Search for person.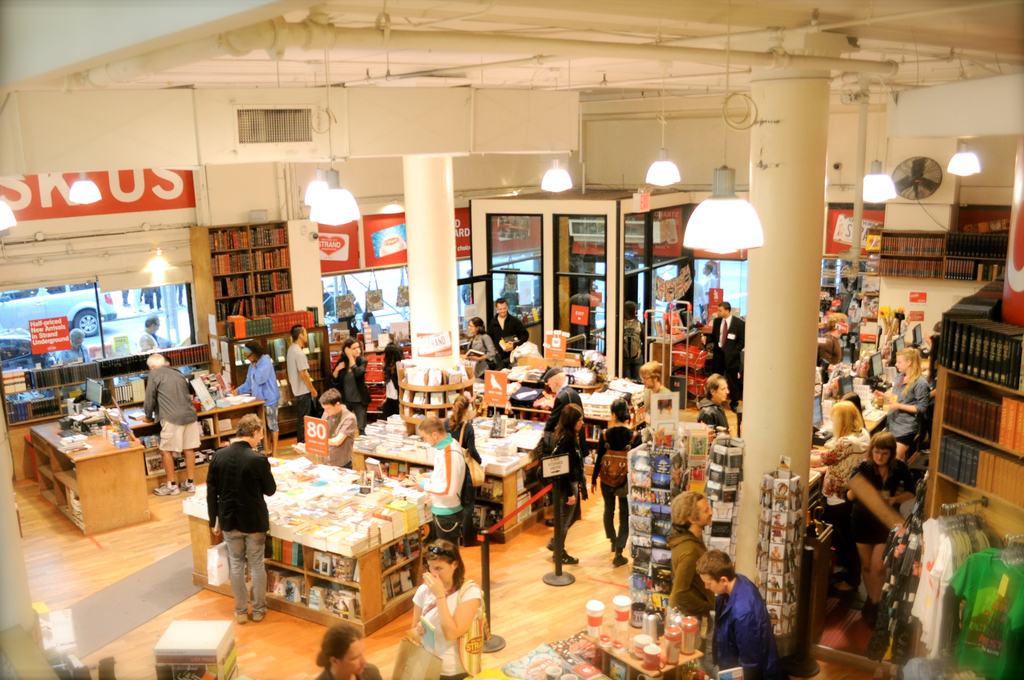
Found at region(399, 541, 488, 679).
